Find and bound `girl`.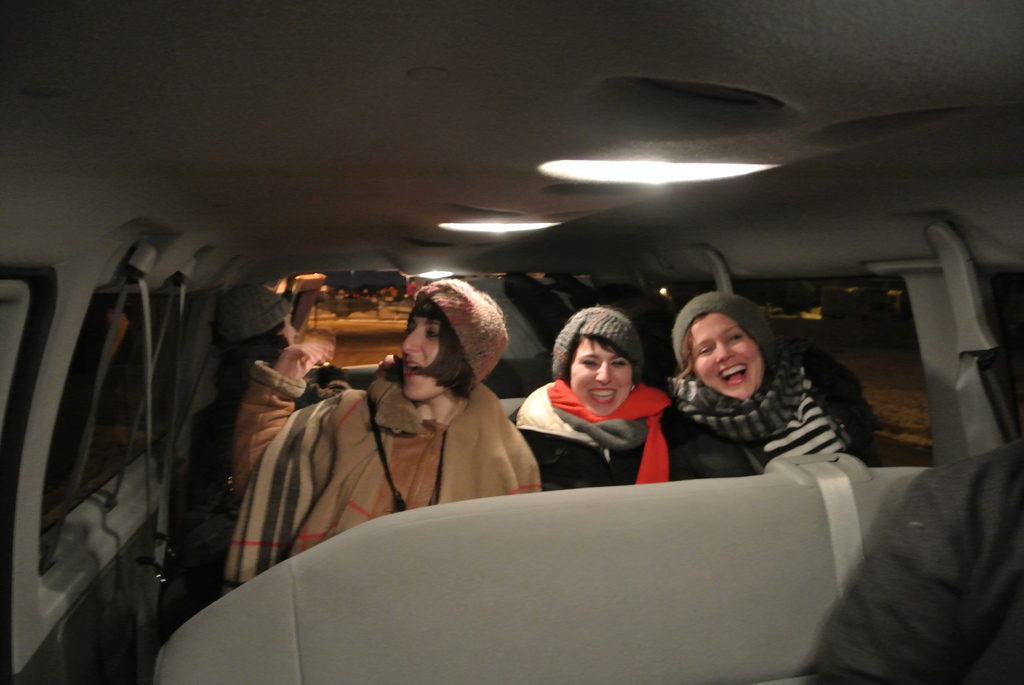
Bound: rect(506, 299, 683, 494).
